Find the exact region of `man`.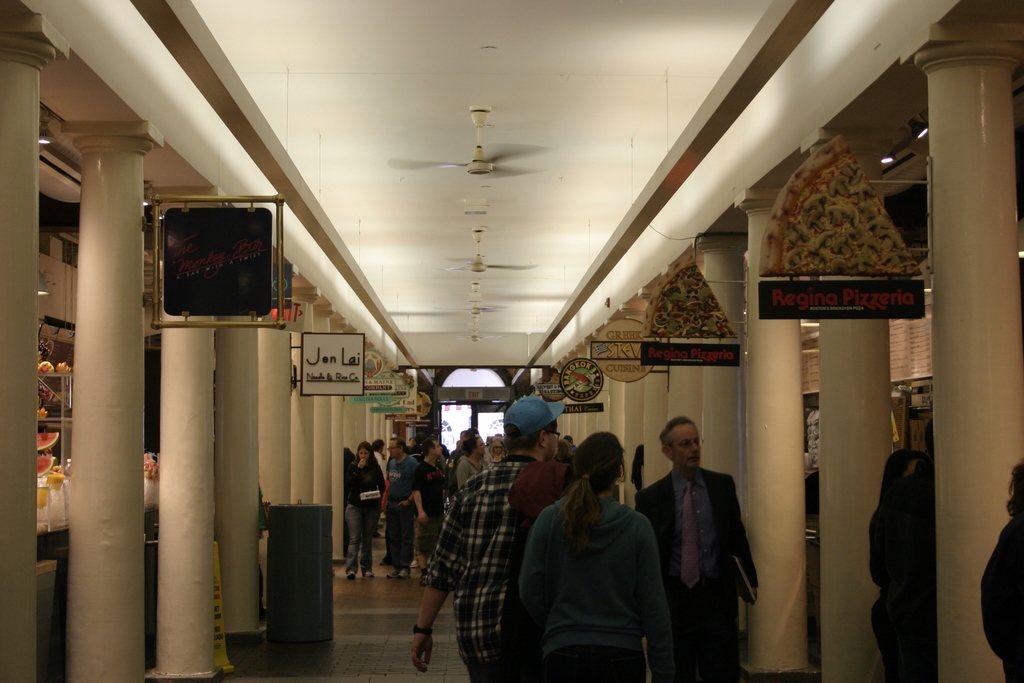
Exact region: [413,436,447,580].
